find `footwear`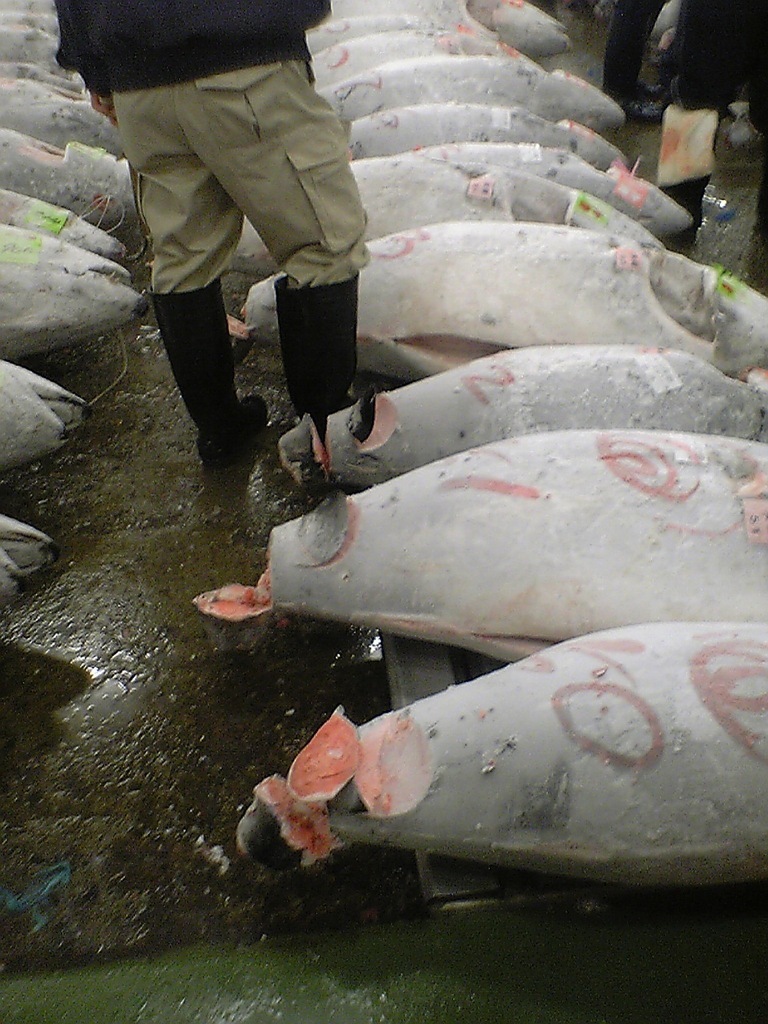
region(638, 77, 665, 91)
